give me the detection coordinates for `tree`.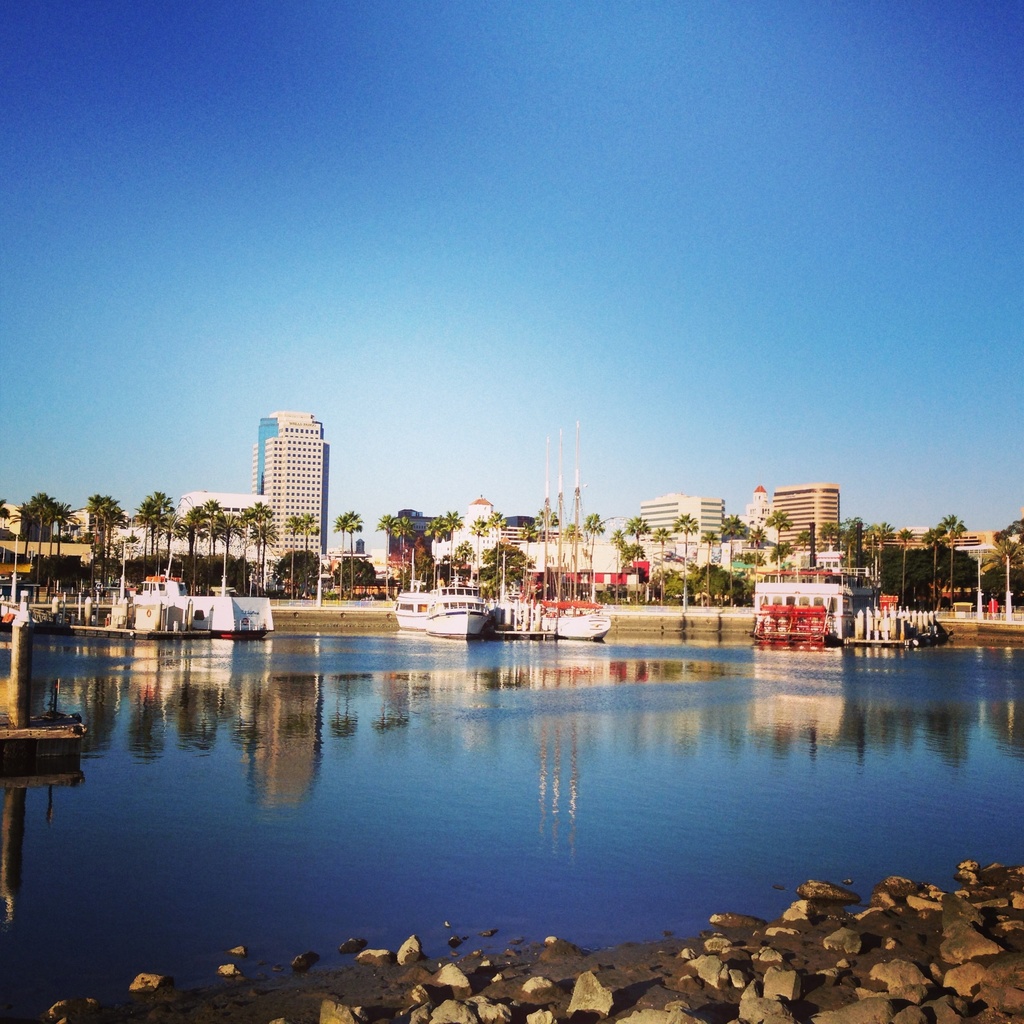
764, 508, 790, 573.
